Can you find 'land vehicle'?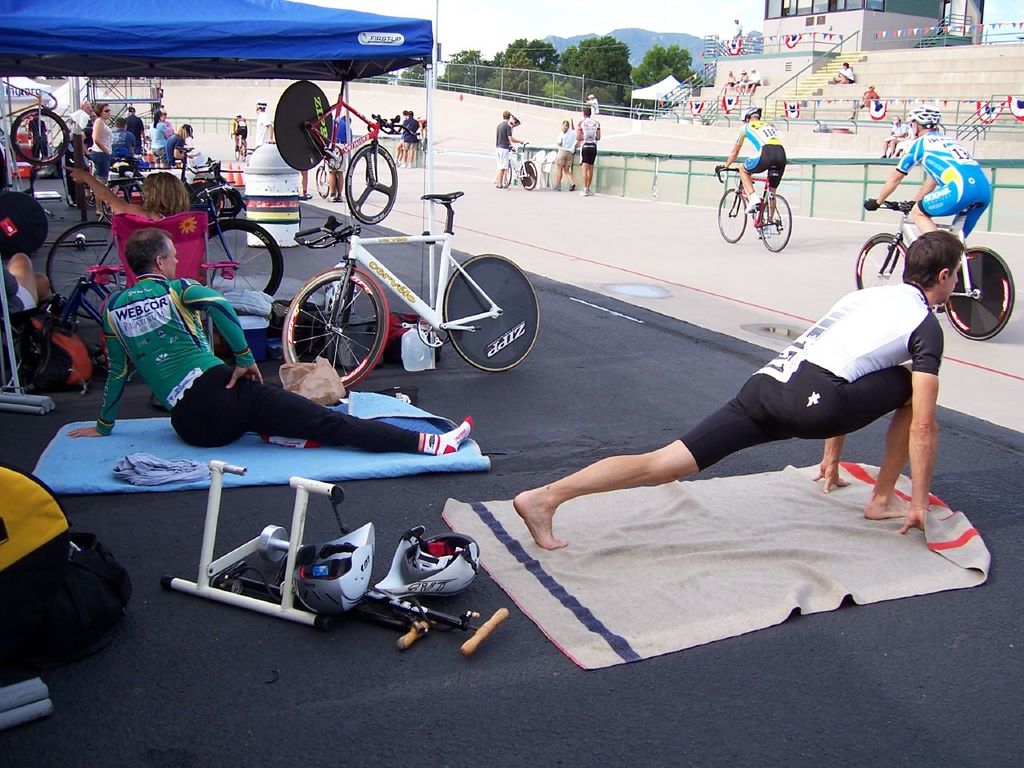
Yes, bounding box: crop(0, 78, 67, 162).
